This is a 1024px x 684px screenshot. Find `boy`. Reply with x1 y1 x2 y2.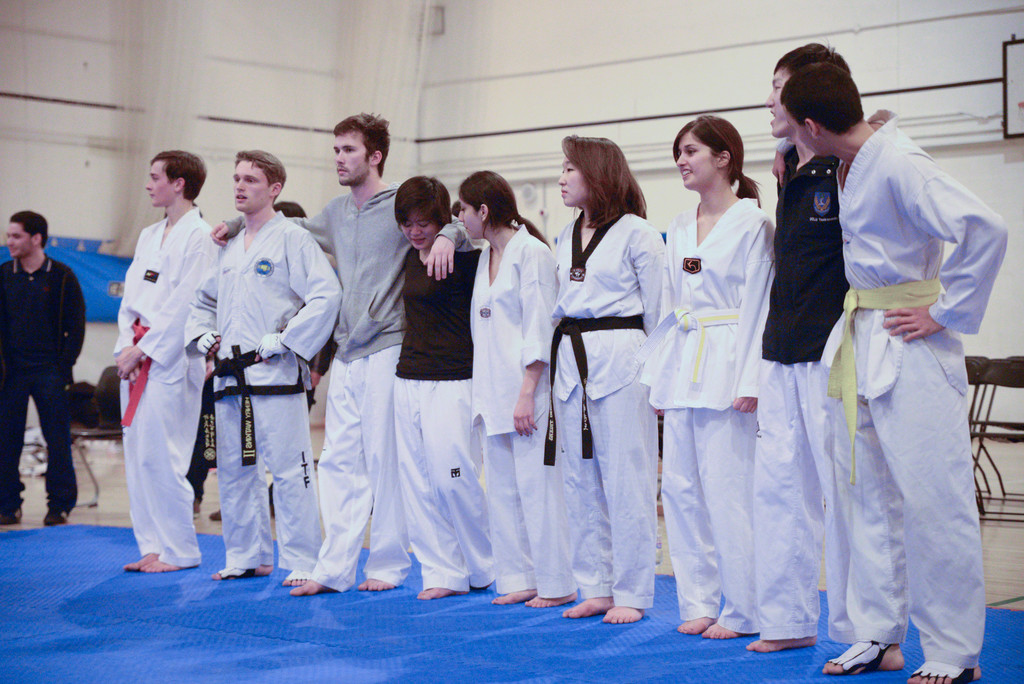
204 105 461 601.
